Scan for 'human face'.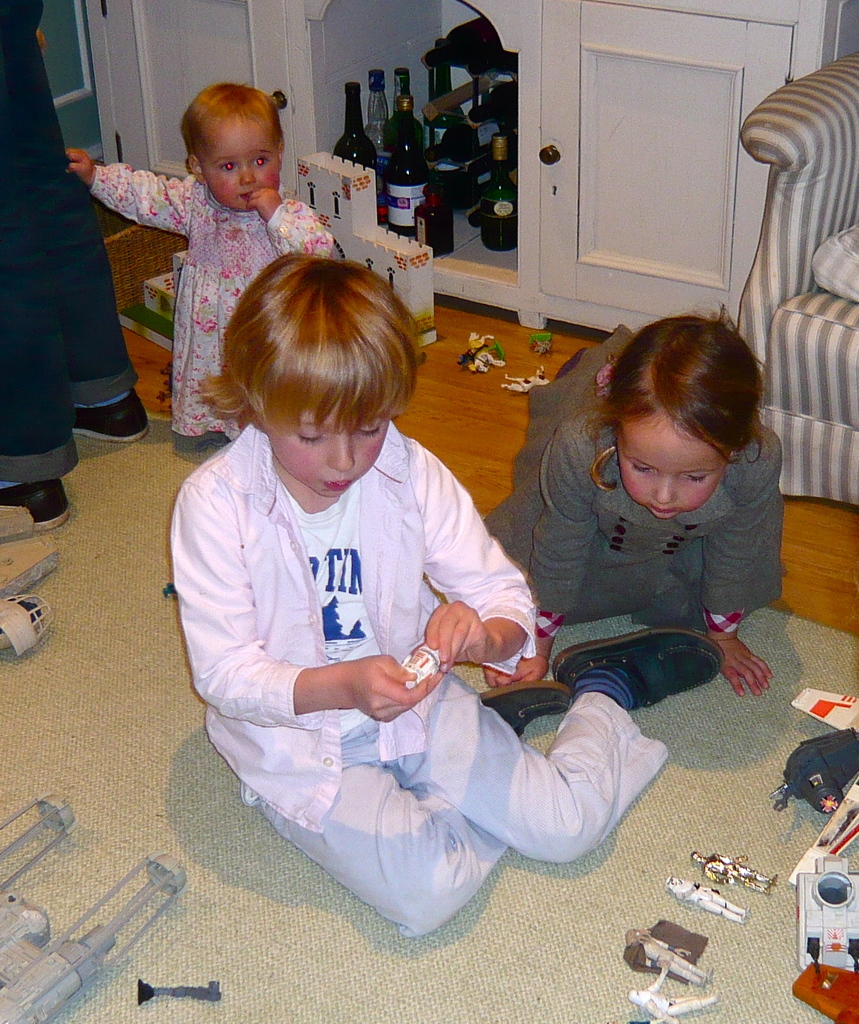
Scan result: pyautogui.locateOnScreen(272, 405, 388, 491).
